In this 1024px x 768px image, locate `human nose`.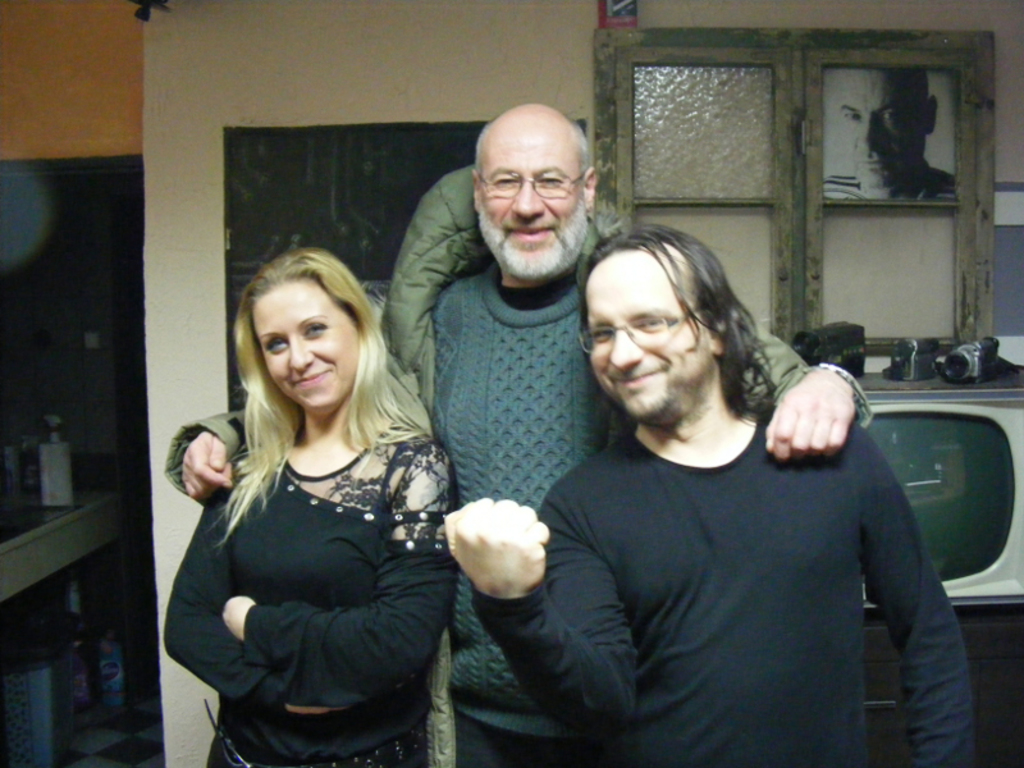
Bounding box: 859:119:890:148.
